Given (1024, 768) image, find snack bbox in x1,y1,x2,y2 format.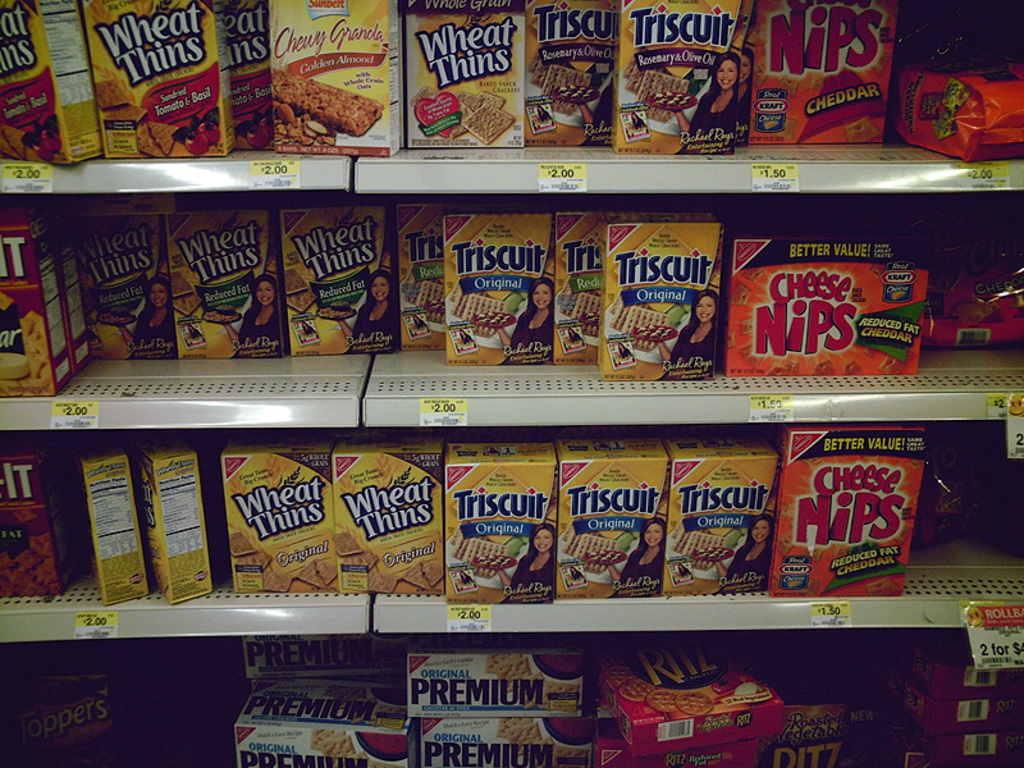
462,92,521,142.
